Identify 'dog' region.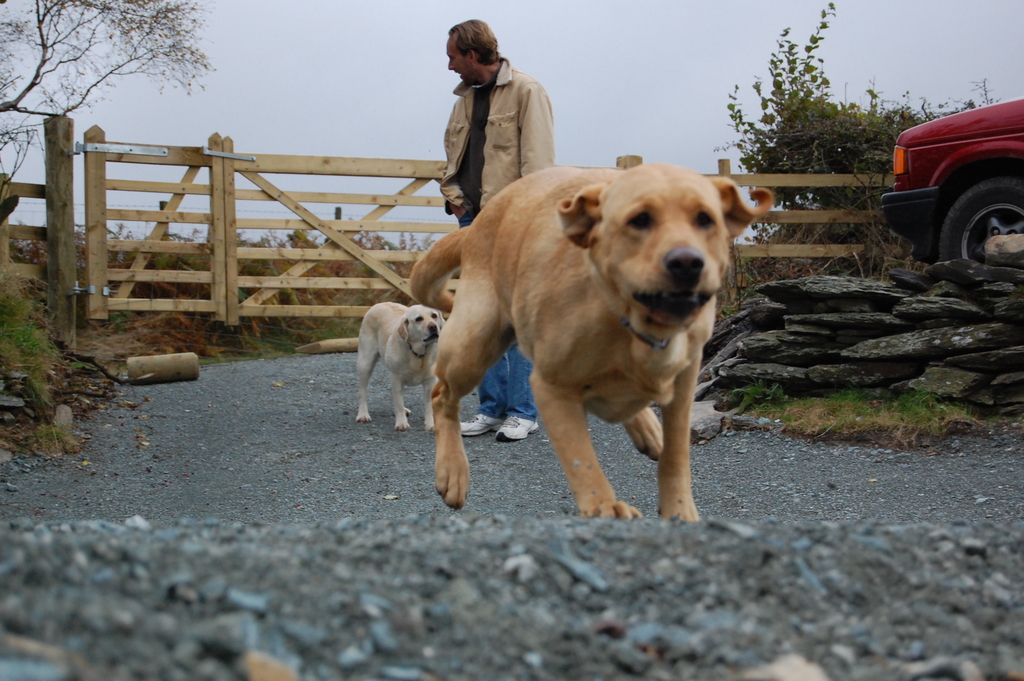
Region: crop(409, 167, 776, 527).
